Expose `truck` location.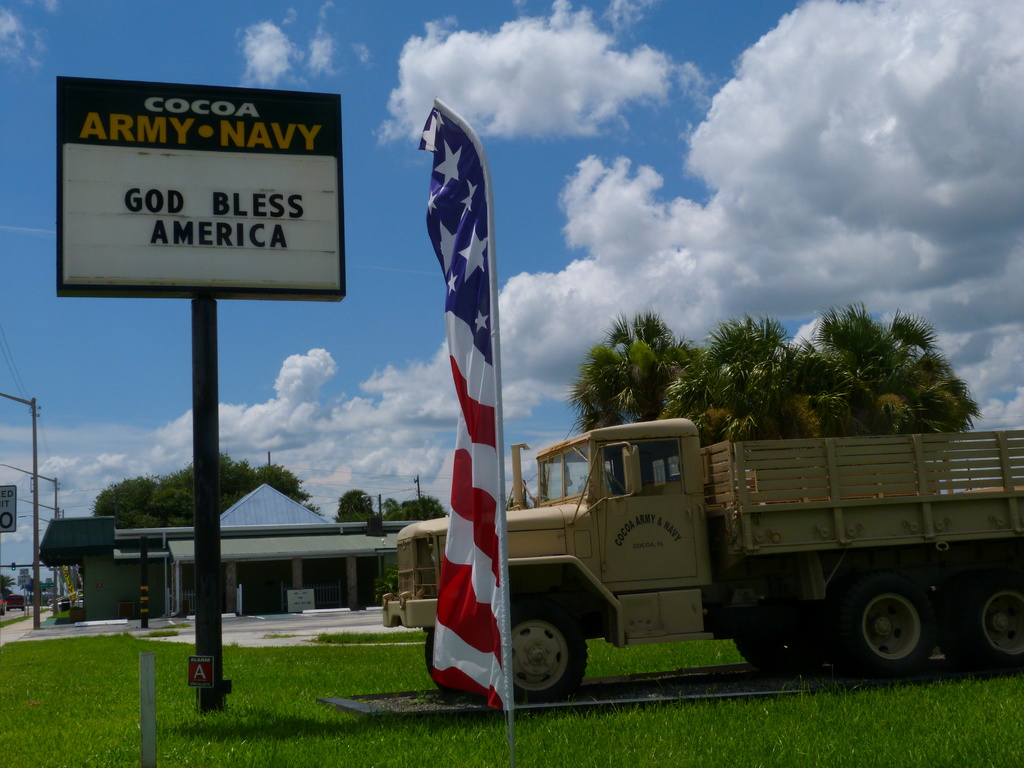
Exposed at select_region(433, 404, 1023, 687).
